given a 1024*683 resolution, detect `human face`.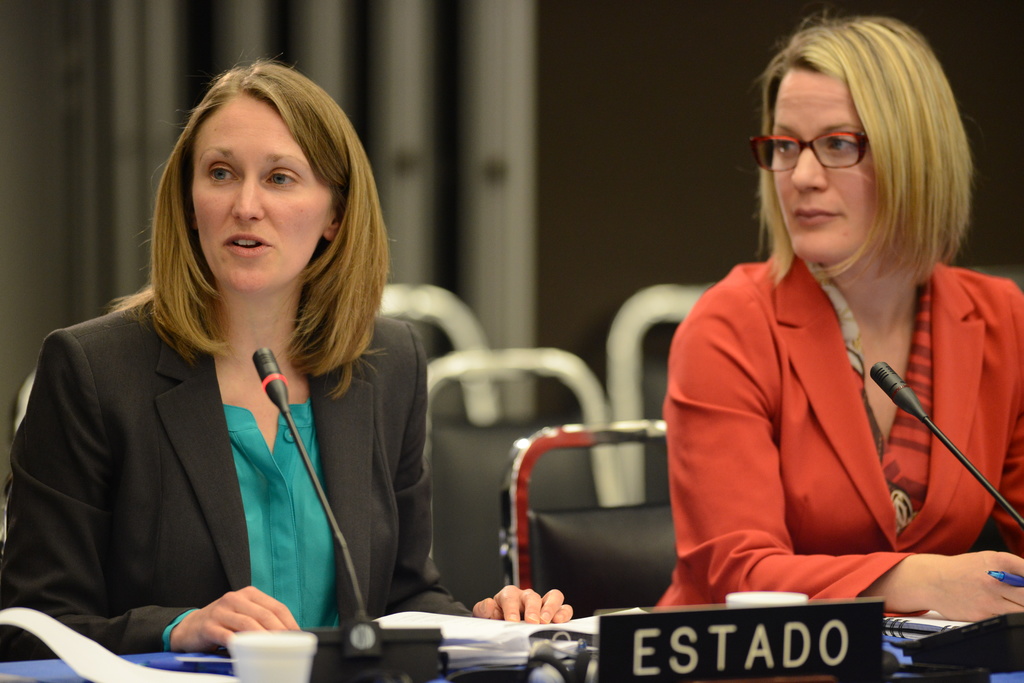
BBox(194, 93, 335, 294).
